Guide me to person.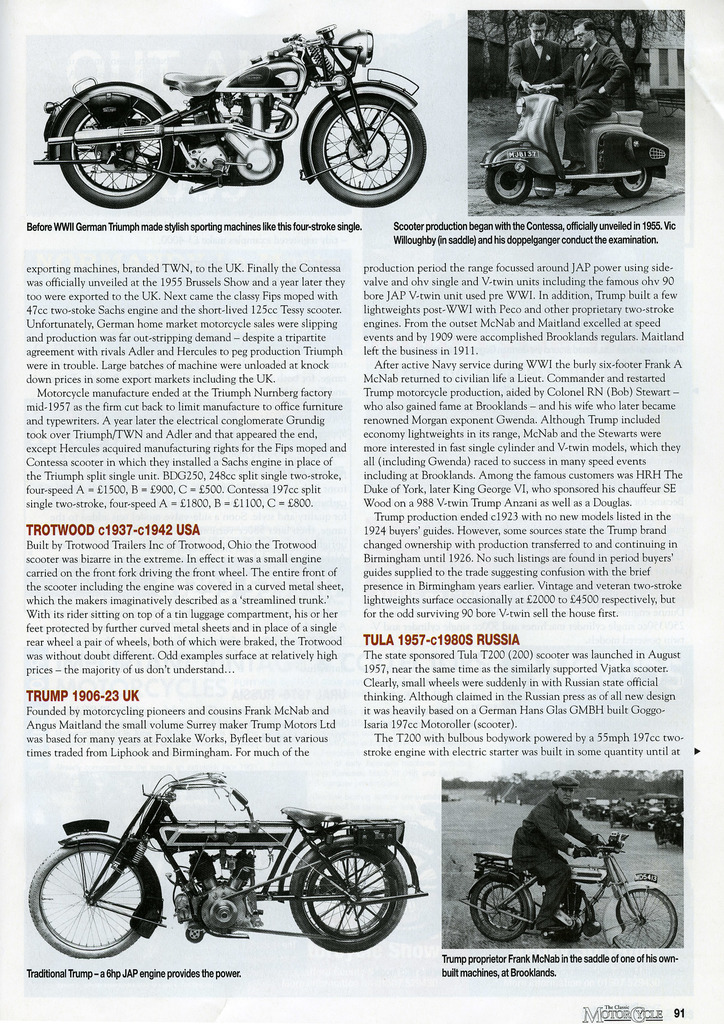
Guidance: region(534, 16, 630, 196).
